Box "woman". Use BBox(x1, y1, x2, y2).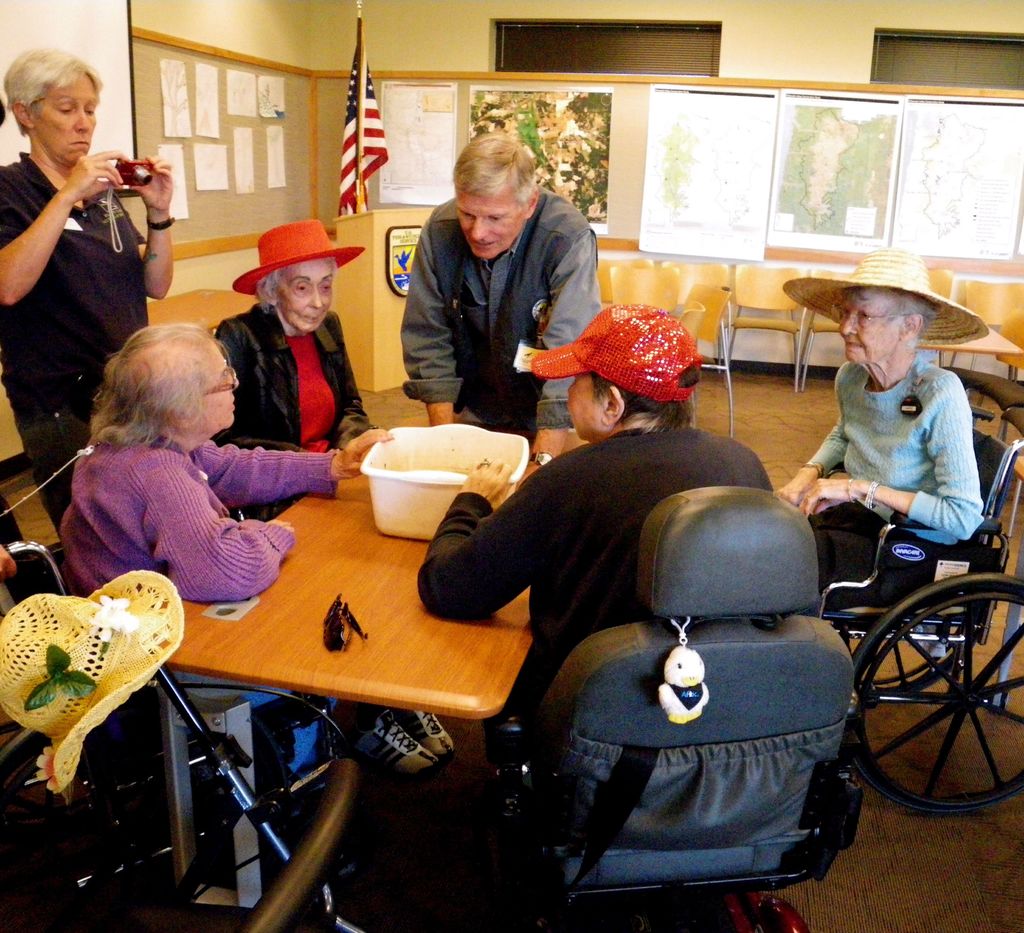
BBox(415, 302, 772, 825).
